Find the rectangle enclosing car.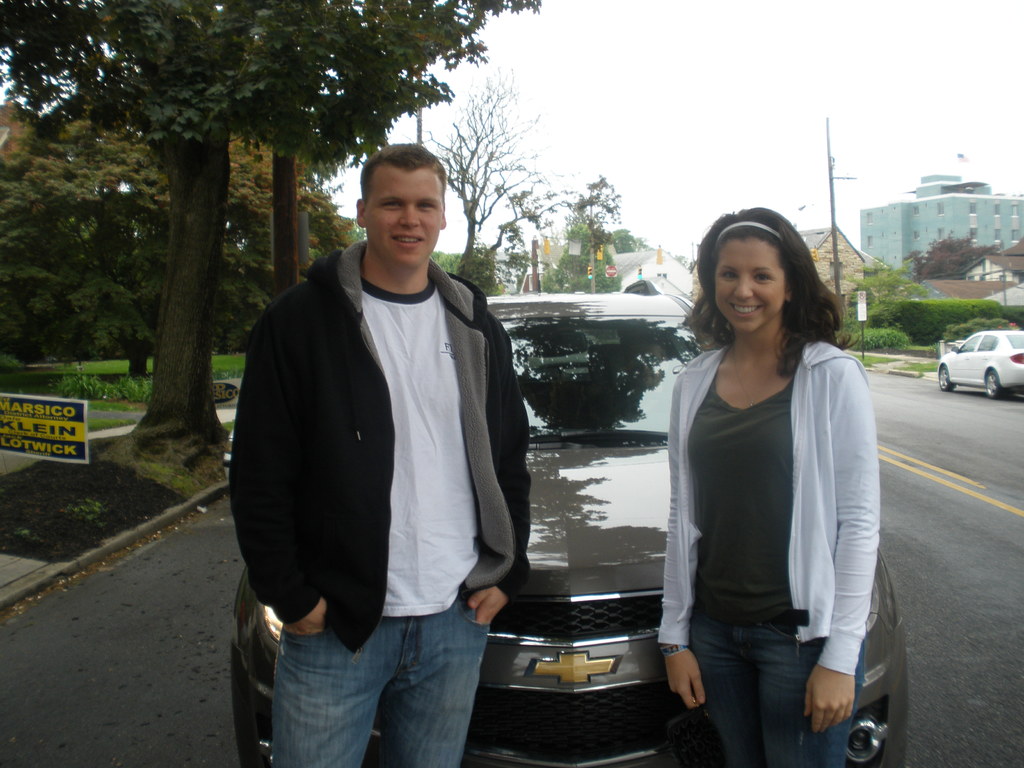
<box>230,292,905,767</box>.
